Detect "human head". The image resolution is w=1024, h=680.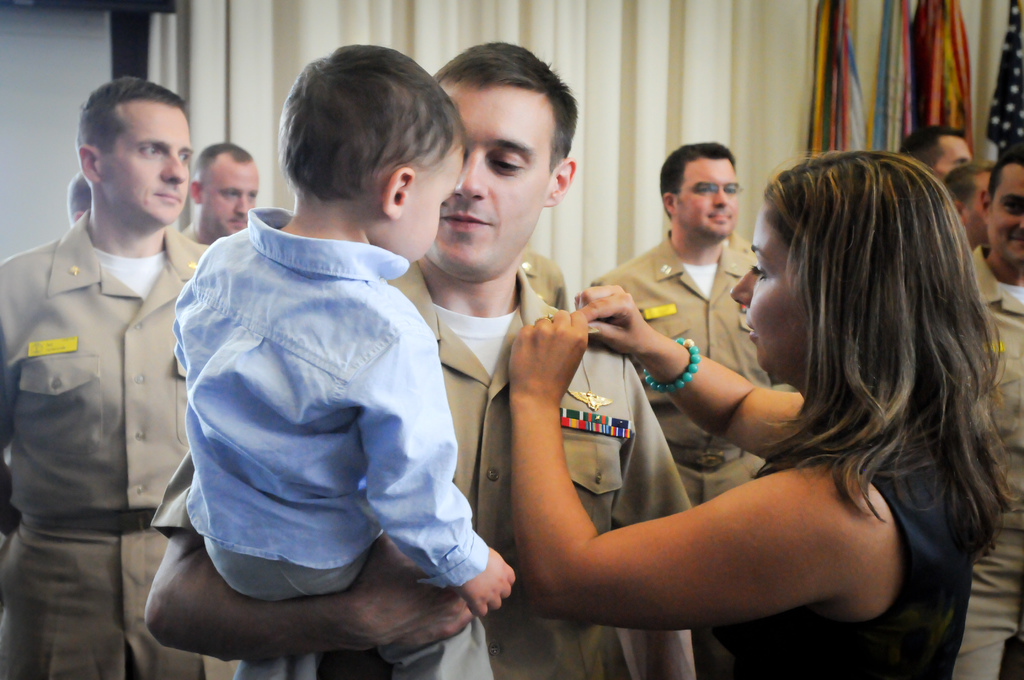
190/142/260/234.
